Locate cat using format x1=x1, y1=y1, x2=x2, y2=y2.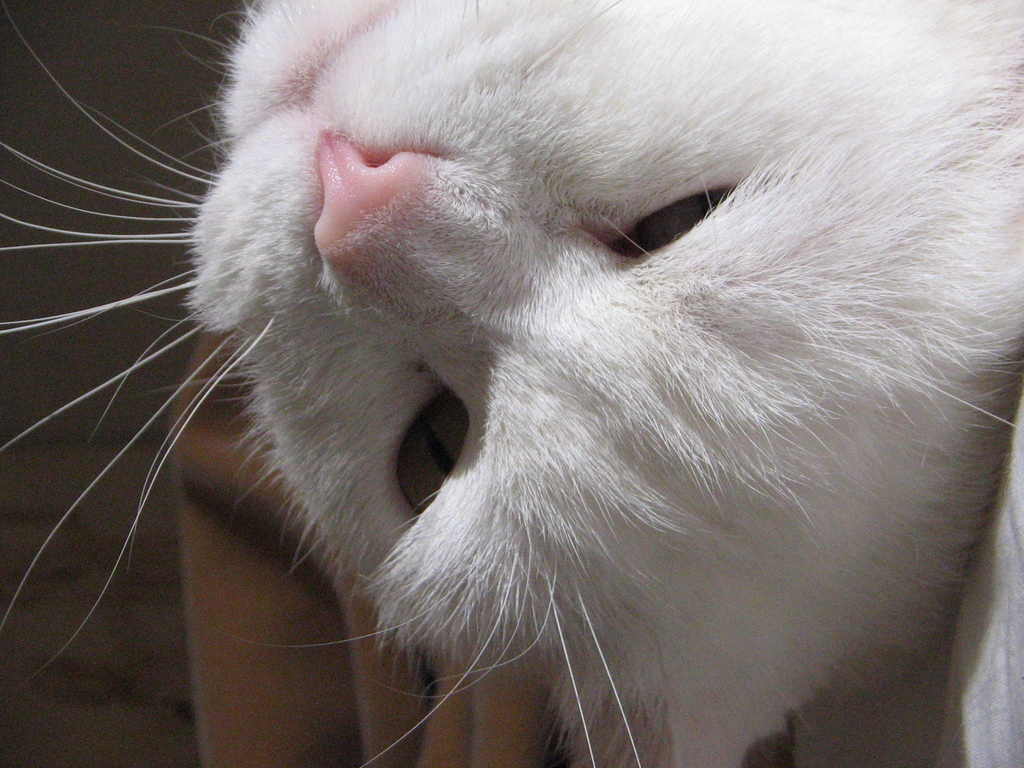
x1=4, y1=0, x2=1023, y2=767.
